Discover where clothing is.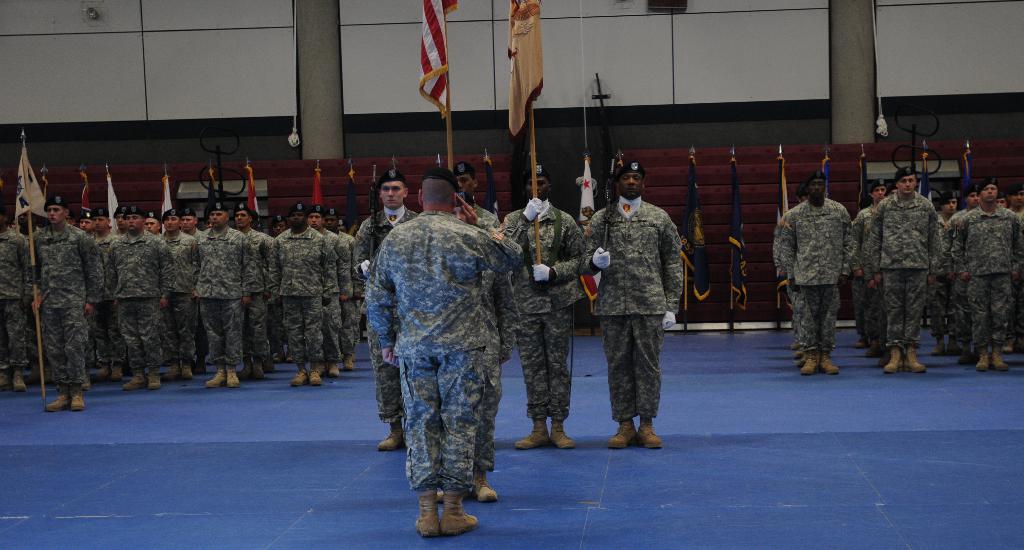
Discovered at 92 229 111 364.
